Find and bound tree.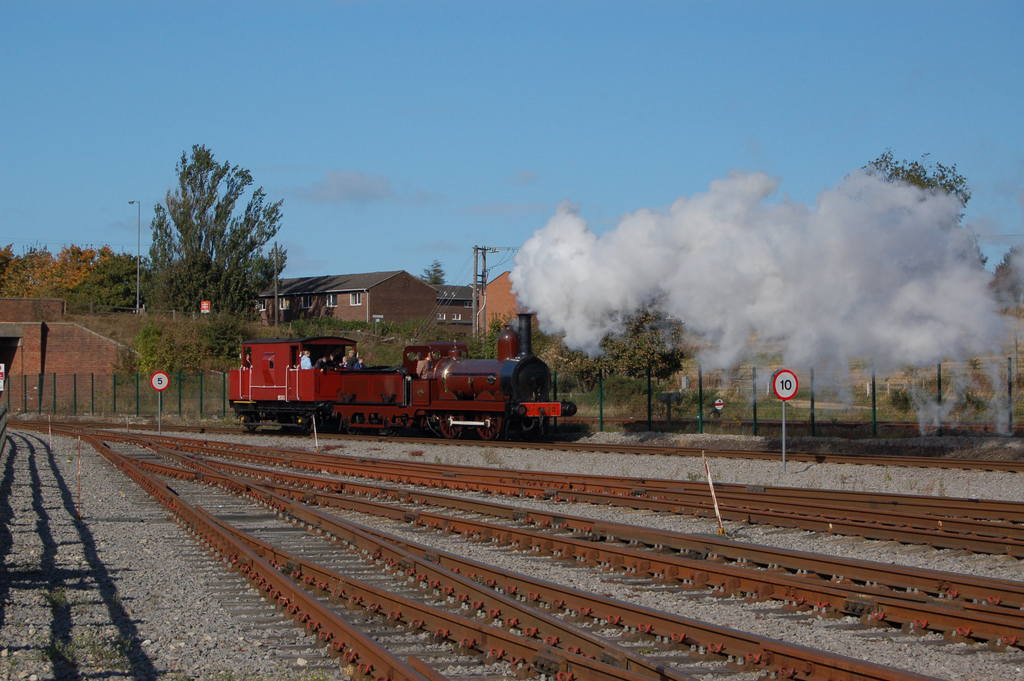
Bound: x1=841, y1=149, x2=982, y2=340.
